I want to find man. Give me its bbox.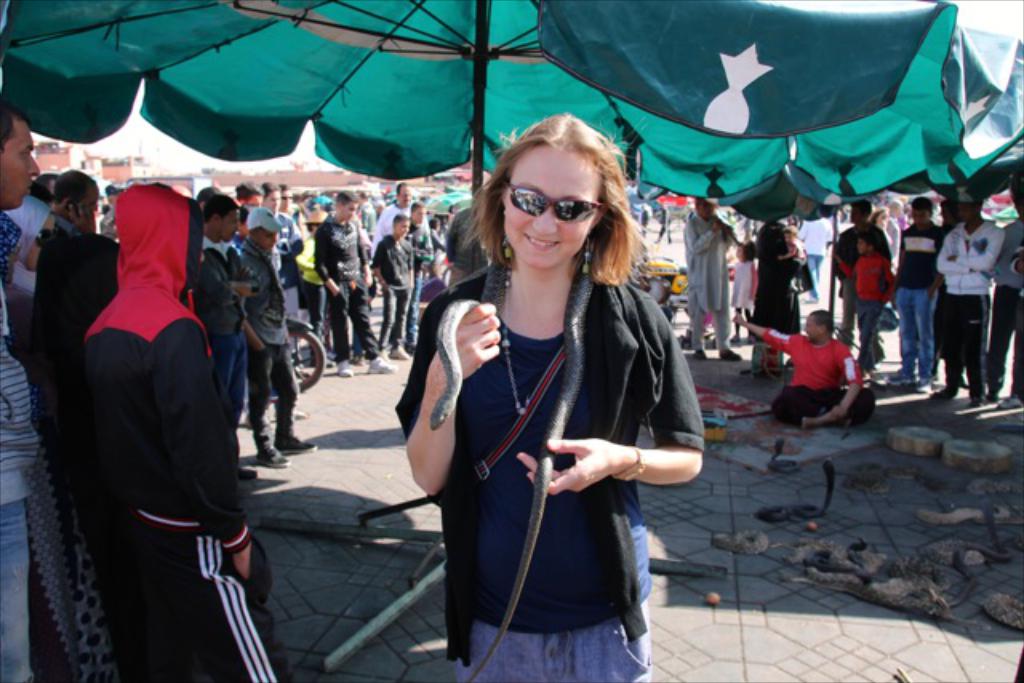
bbox=[43, 168, 102, 237].
